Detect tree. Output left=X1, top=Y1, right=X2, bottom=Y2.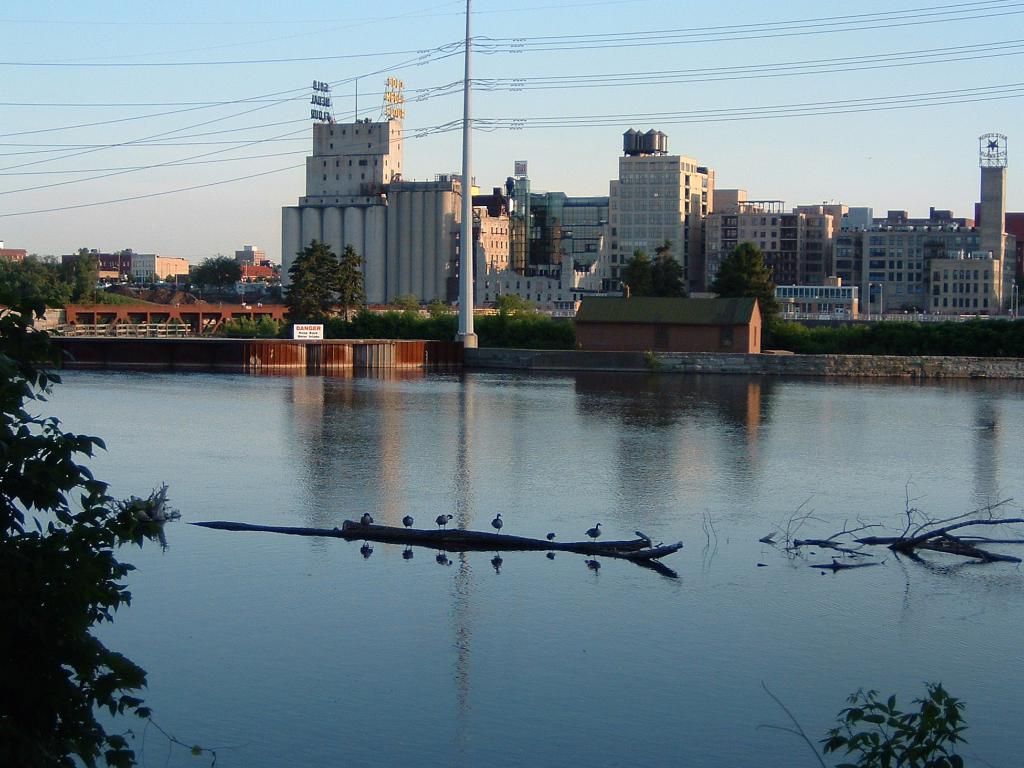
left=19, top=363, right=170, bottom=759.
